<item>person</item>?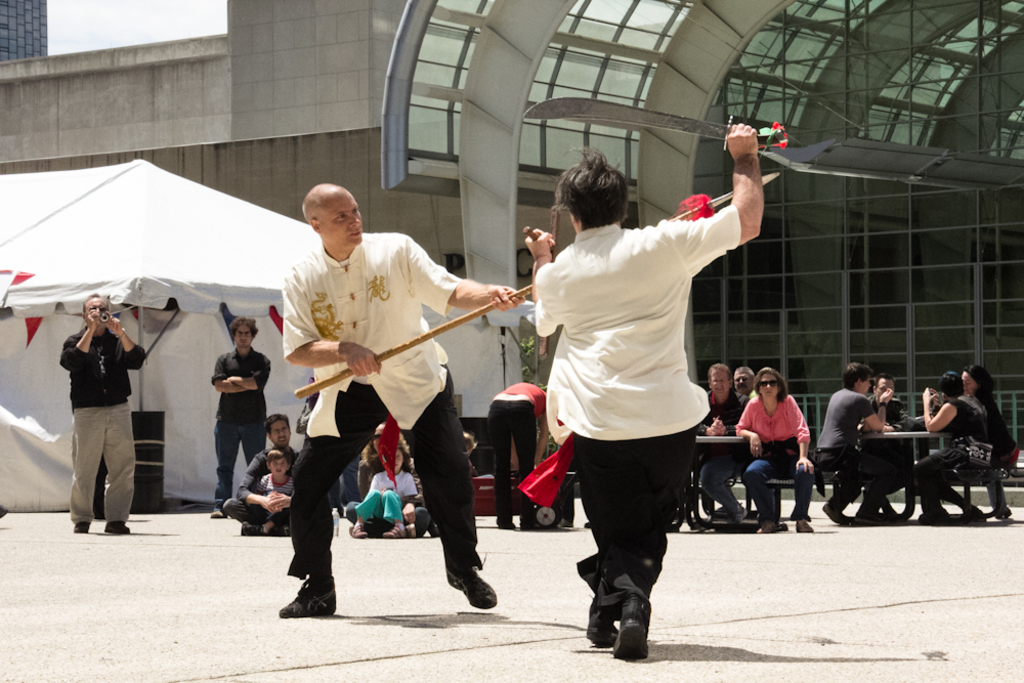
bbox(923, 370, 981, 522)
